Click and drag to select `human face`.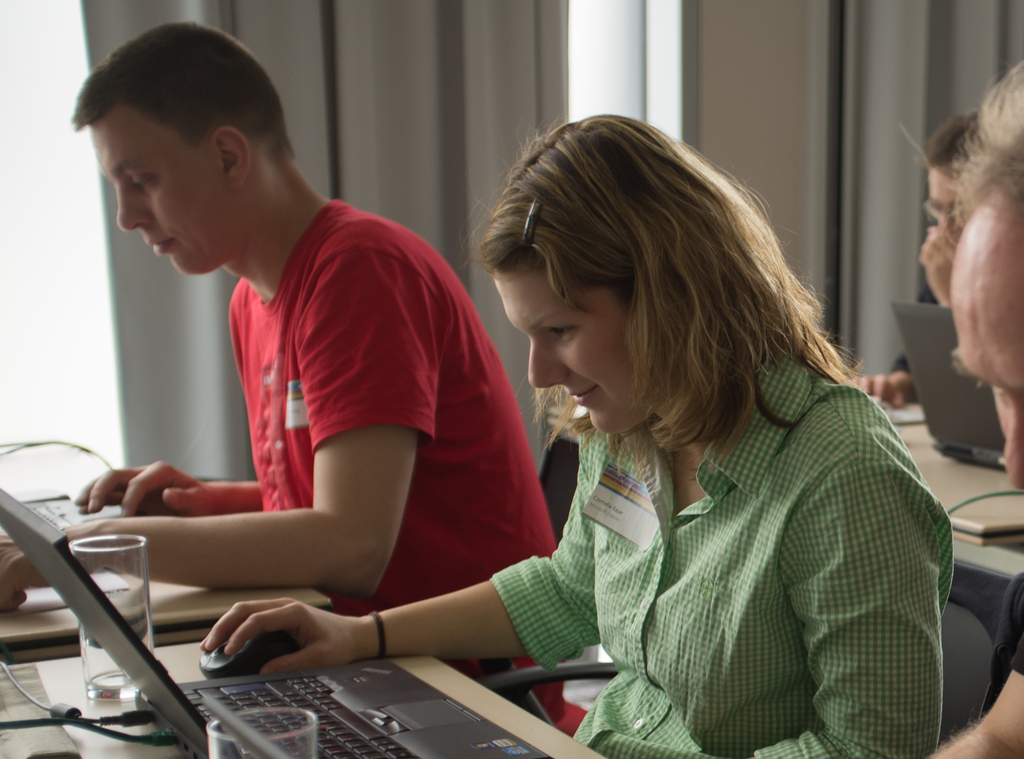
Selection: 86/97/239/276.
